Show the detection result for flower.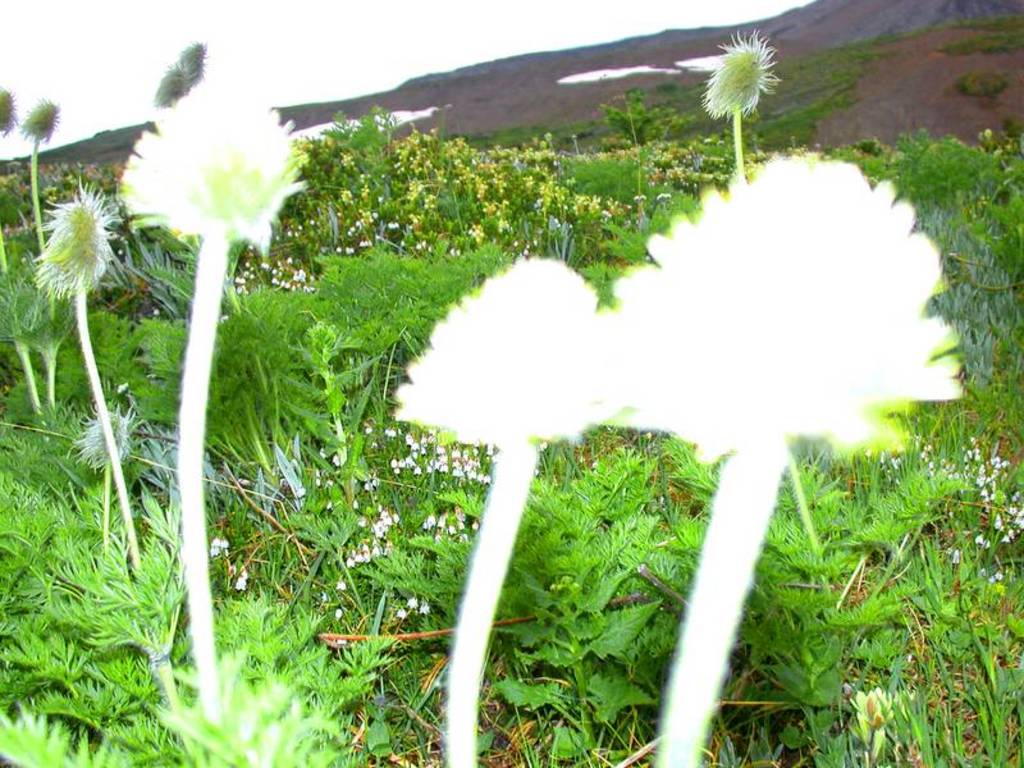
box=[608, 150, 969, 470].
